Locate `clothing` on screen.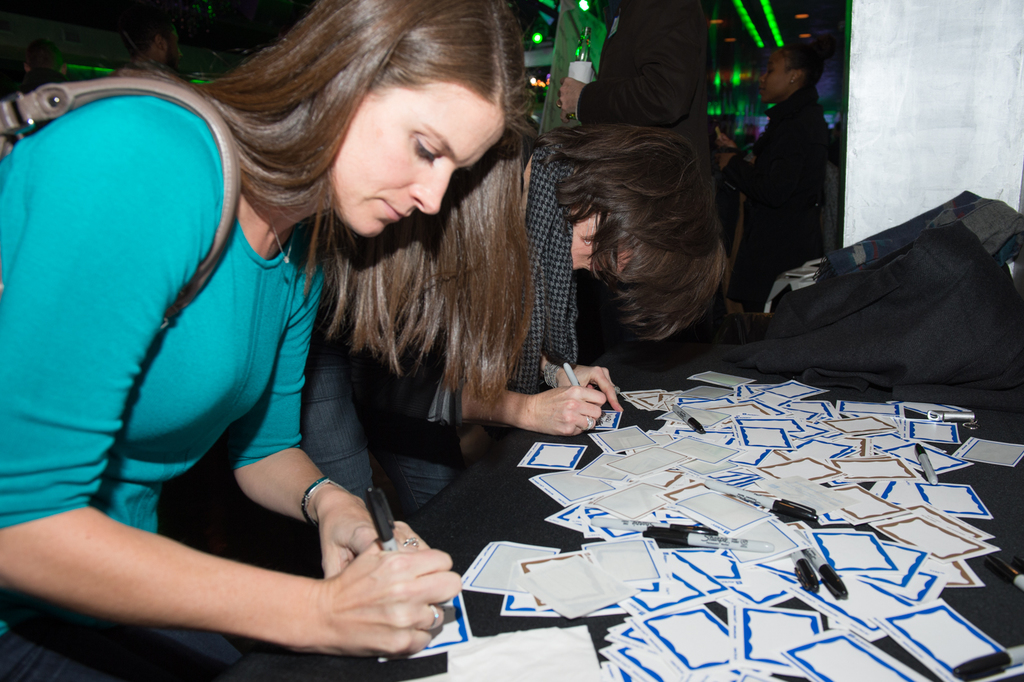
On screen at {"x1": 10, "y1": 86, "x2": 360, "y2": 646}.
